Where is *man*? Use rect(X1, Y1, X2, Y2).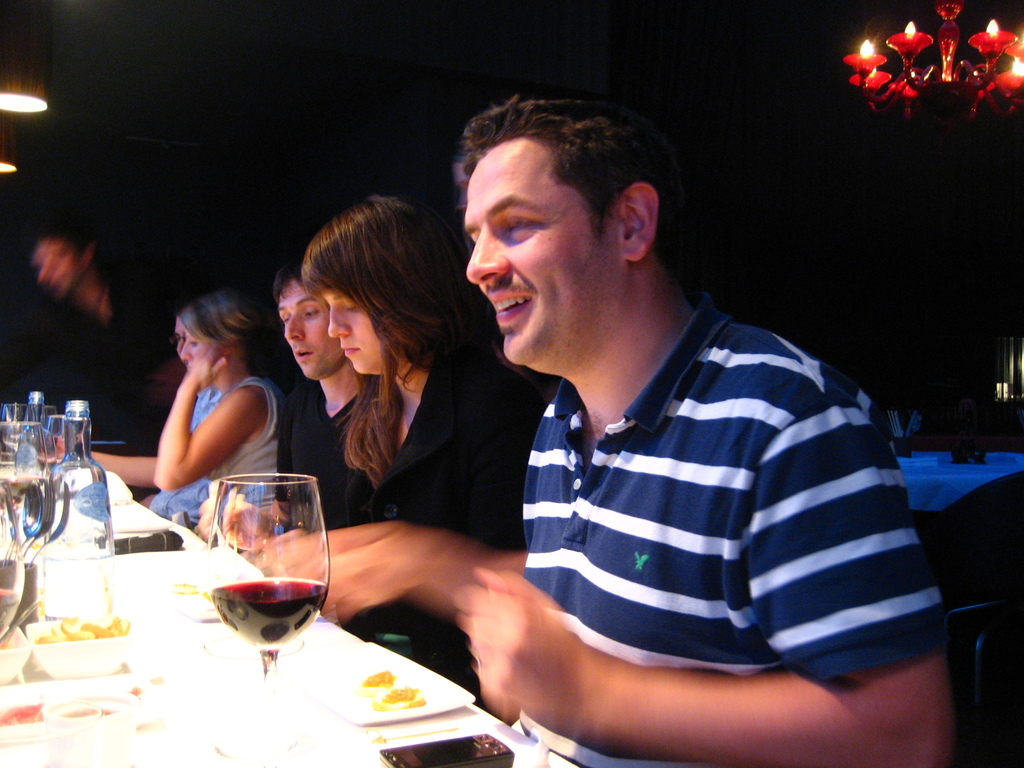
rect(269, 249, 381, 634).
